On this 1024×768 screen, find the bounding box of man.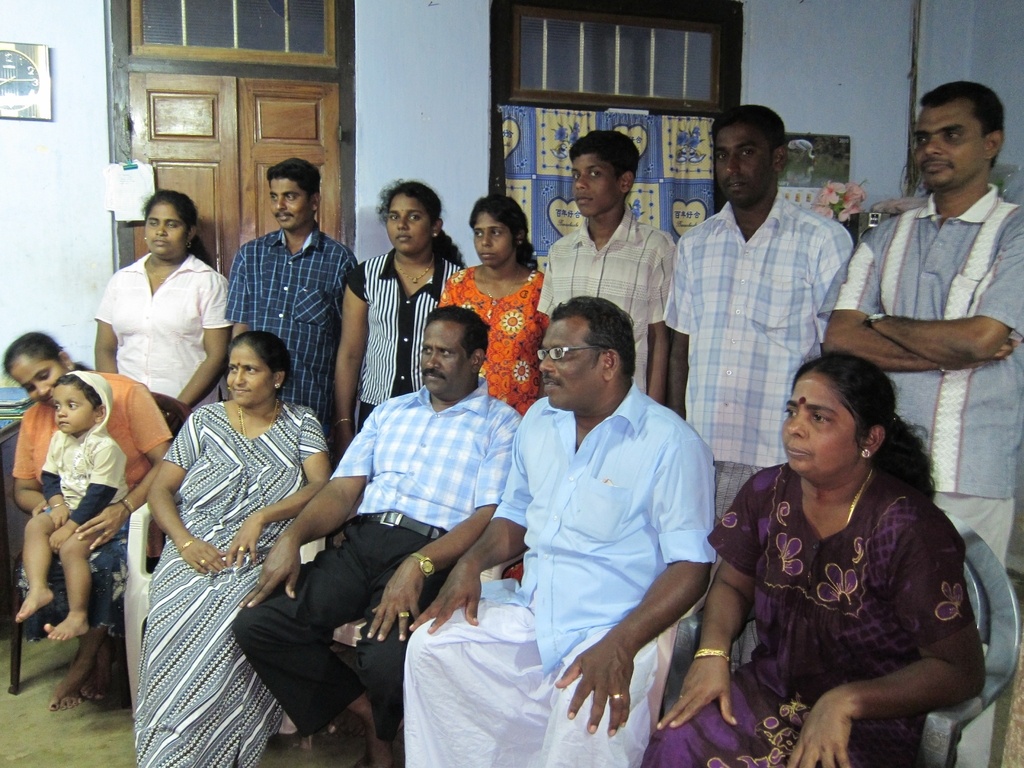
Bounding box: select_region(665, 102, 855, 524).
